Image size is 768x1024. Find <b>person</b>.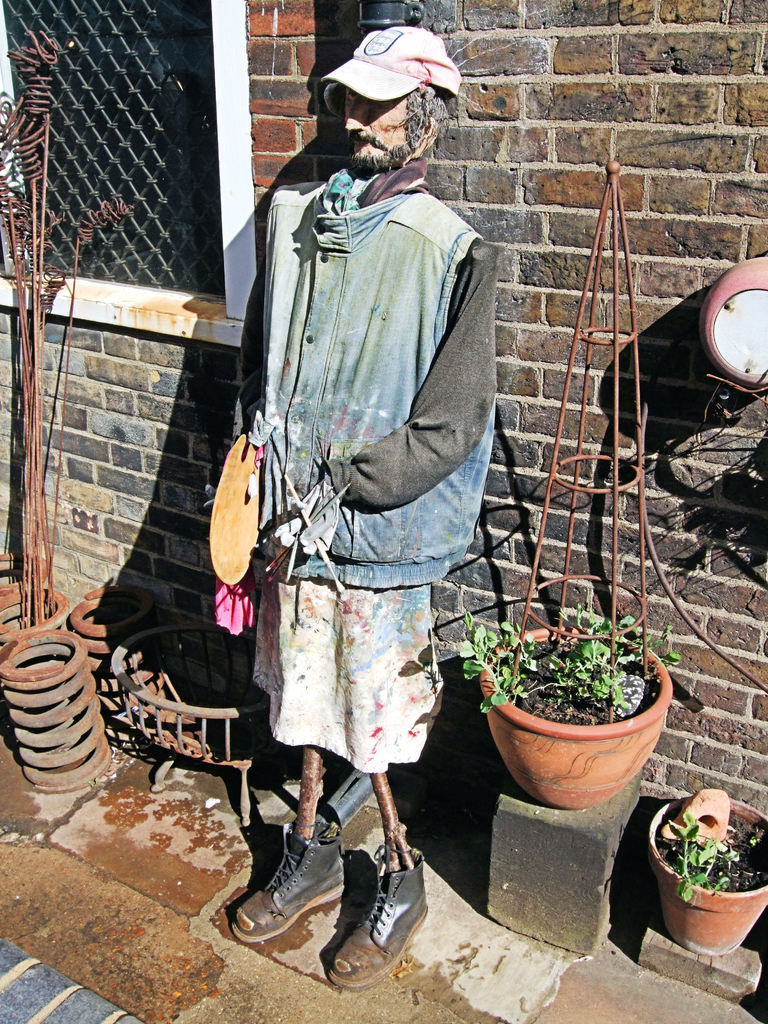
202, 15, 510, 982.
